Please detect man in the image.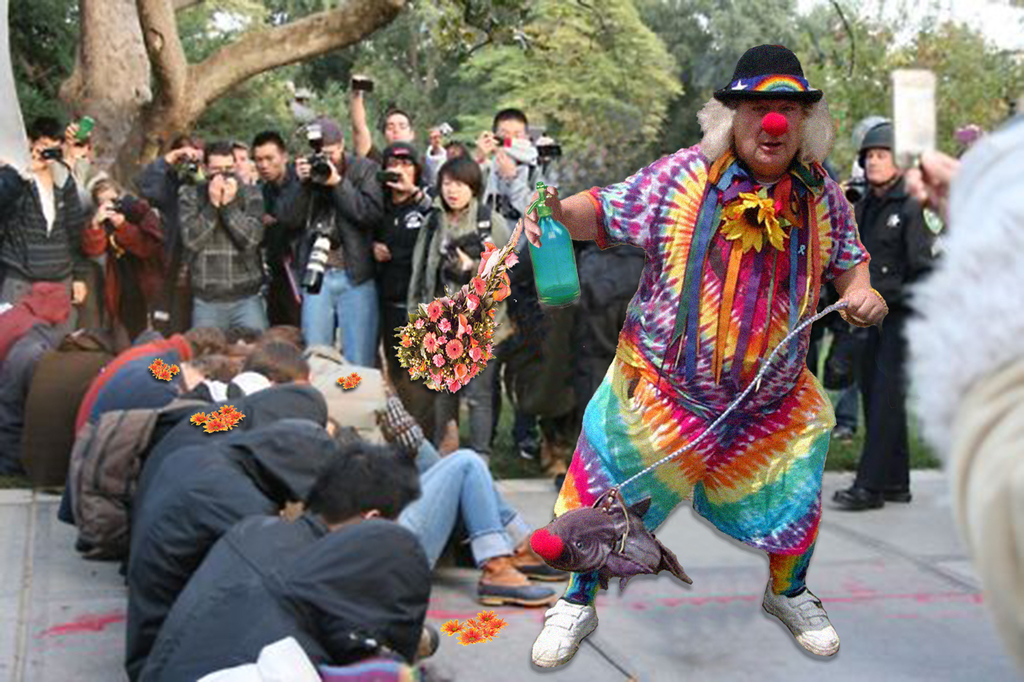
box=[809, 107, 921, 500].
